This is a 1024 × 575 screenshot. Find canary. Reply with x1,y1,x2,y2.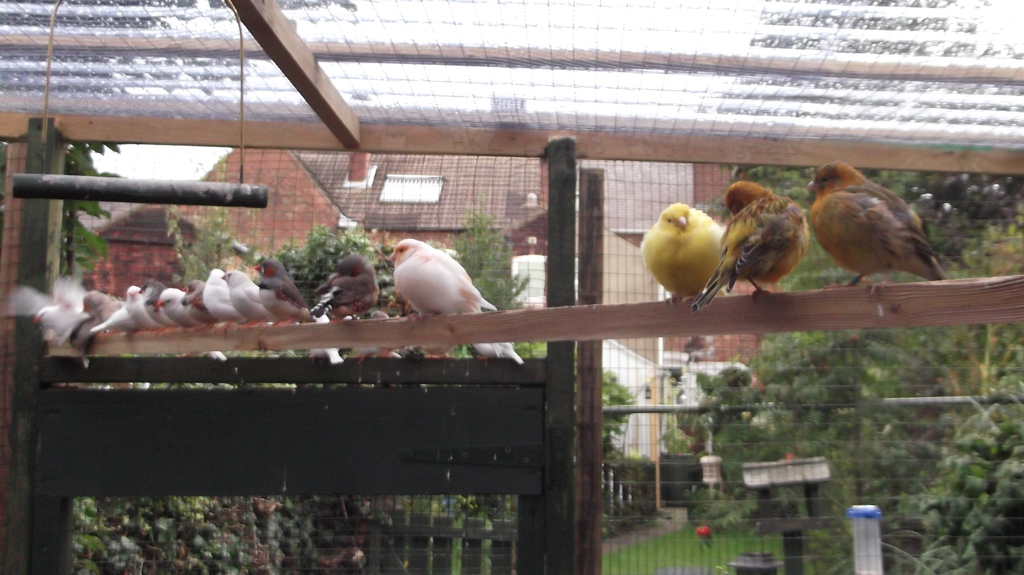
641,200,726,303.
